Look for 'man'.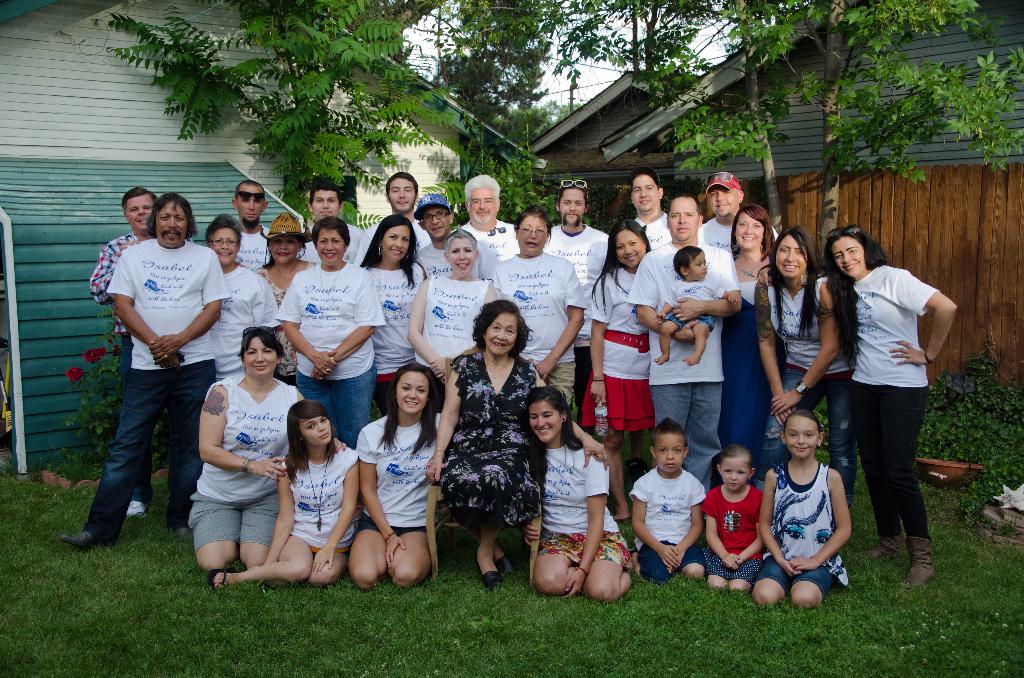
Found: 353 170 431 261.
